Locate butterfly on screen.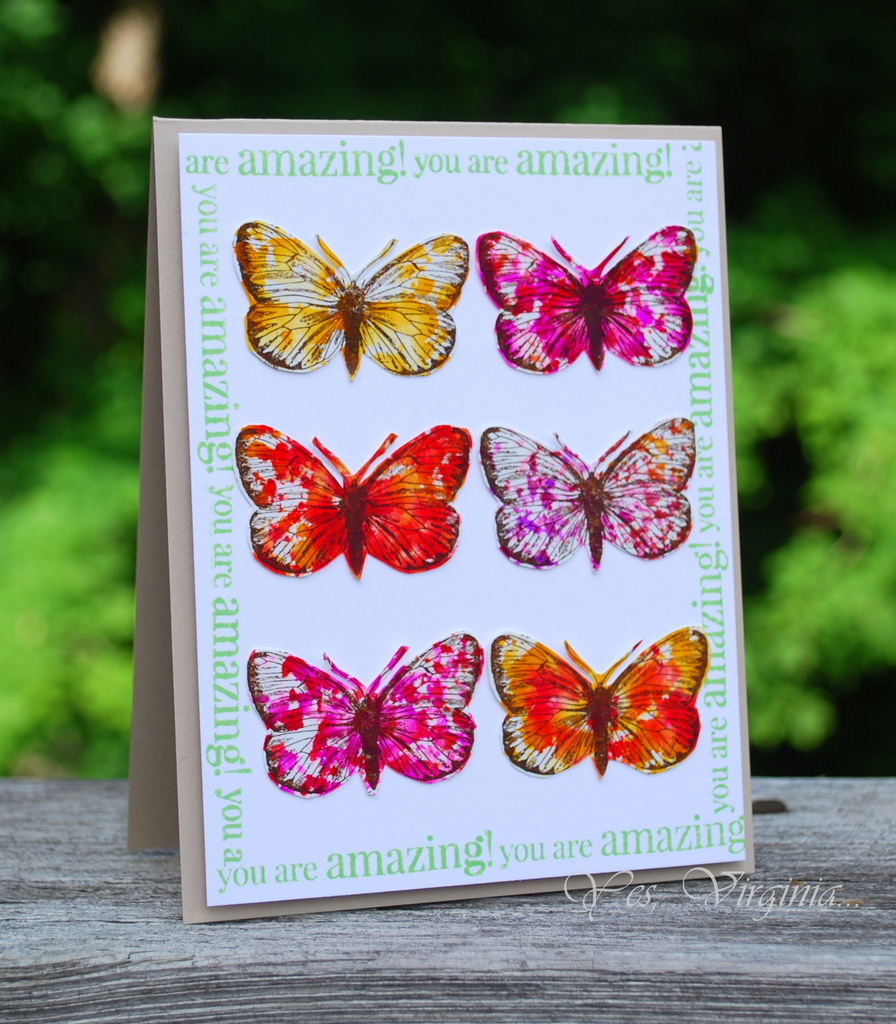
On screen at bbox=[237, 218, 473, 374].
